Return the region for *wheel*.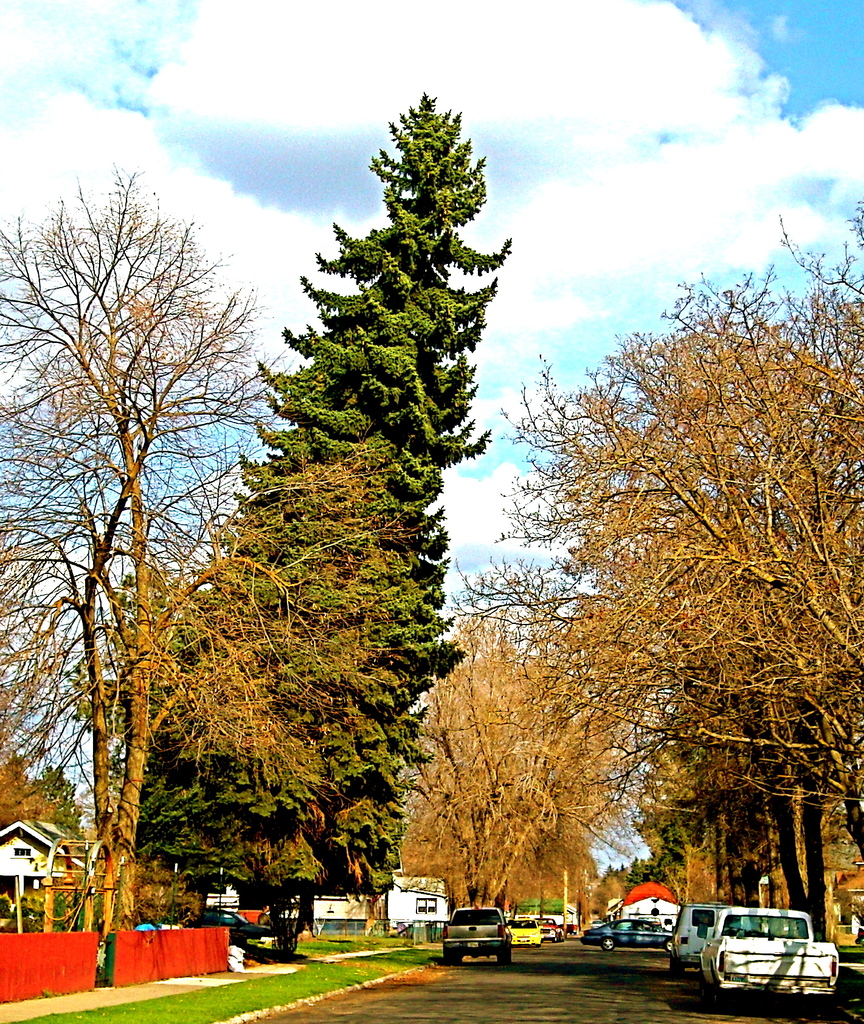
box=[698, 972, 708, 998].
